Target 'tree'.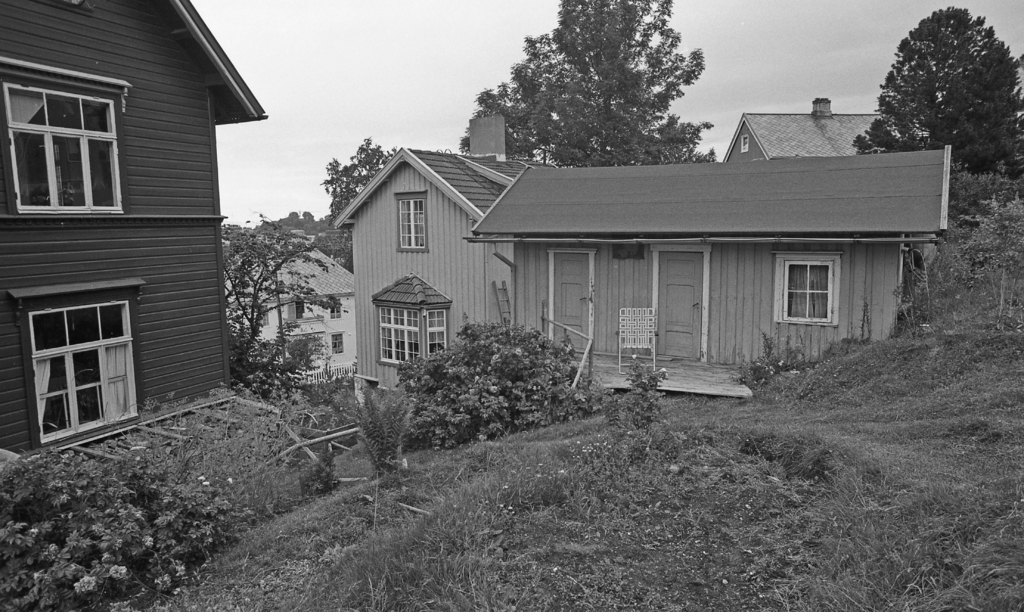
Target region: 216/218/342/394.
